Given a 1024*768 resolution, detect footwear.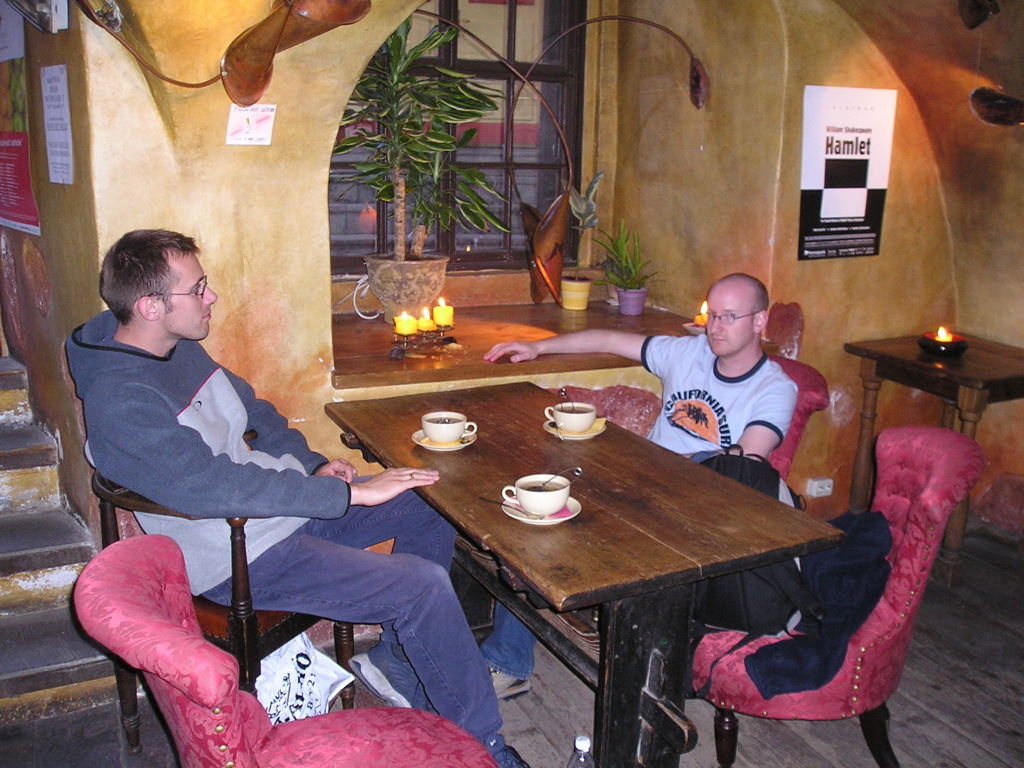
[x1=487, y1=734, x2=542, y2=767].
